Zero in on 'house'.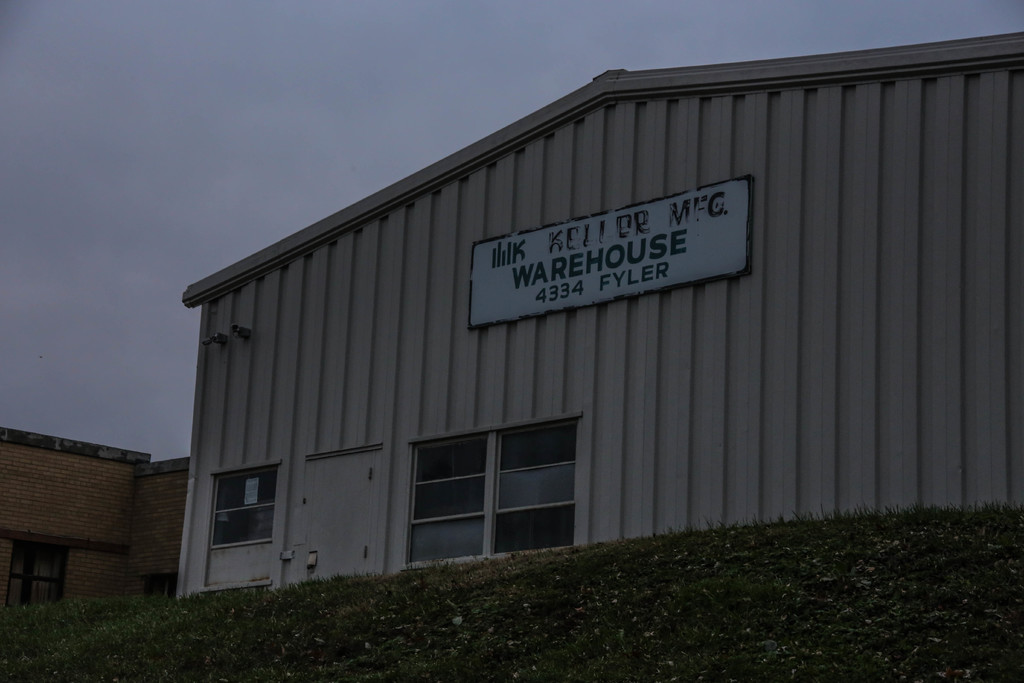
Zeroed in: 173, 31, 1023, 606.
